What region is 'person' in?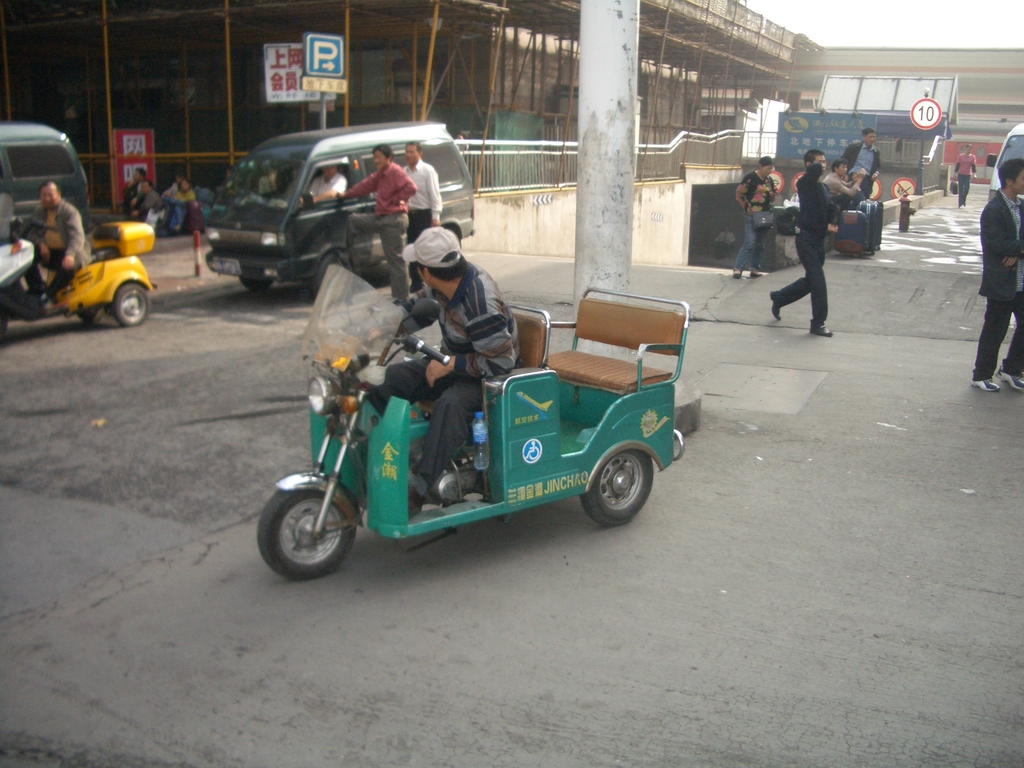
[975, 158, 1023, 384].
